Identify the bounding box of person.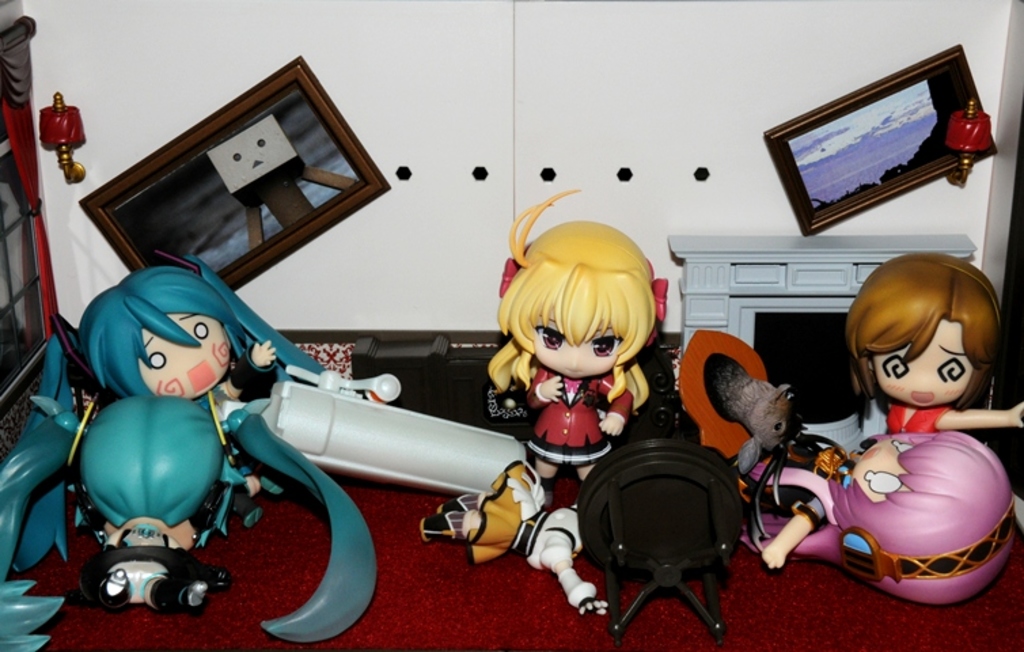
{"left": 0, "top": 388, "right": 379, "bottom": 648}.
